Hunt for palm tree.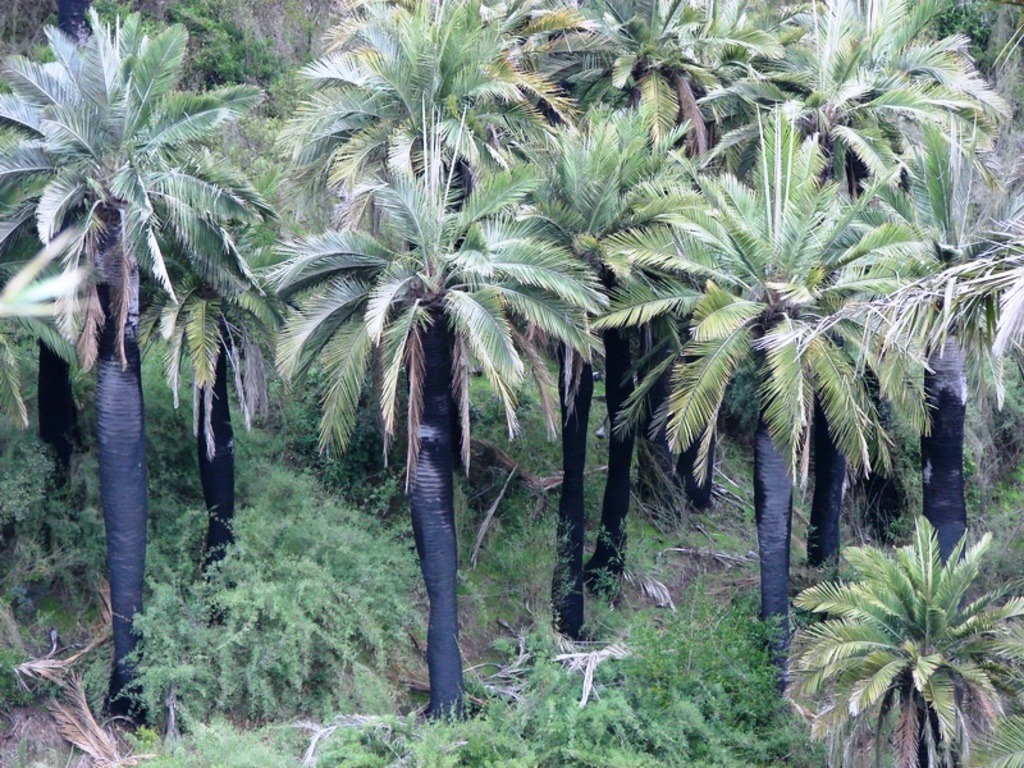
Hunted down at select_region(680, 0, 966, 259).
